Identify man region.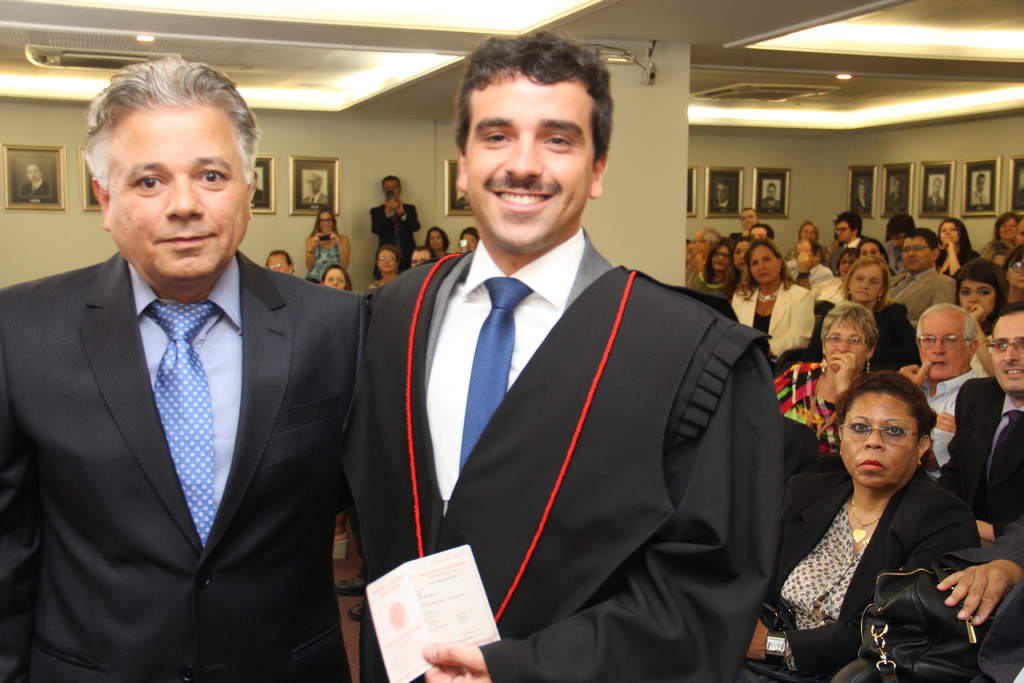
Region: locate(885, 299, 986, 493).
